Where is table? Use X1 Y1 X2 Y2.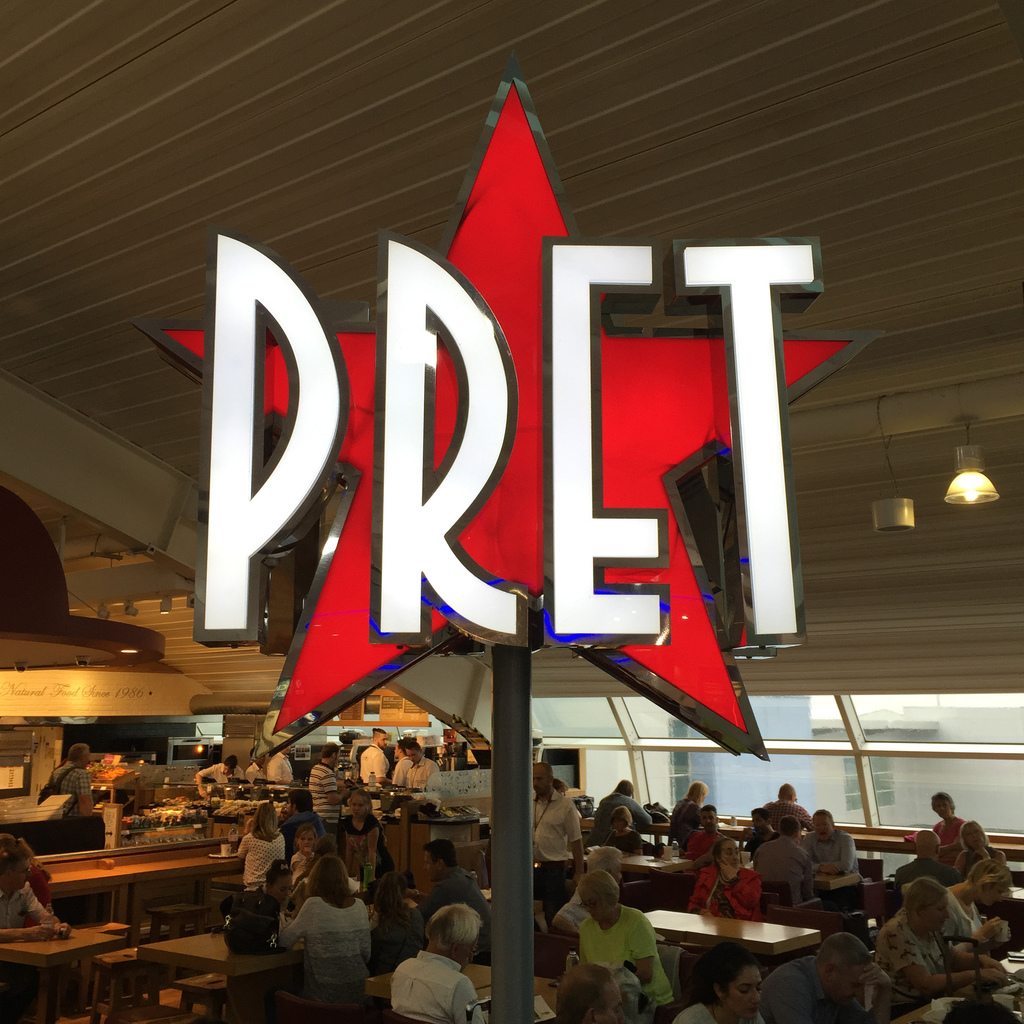
997 949 1023 970.
